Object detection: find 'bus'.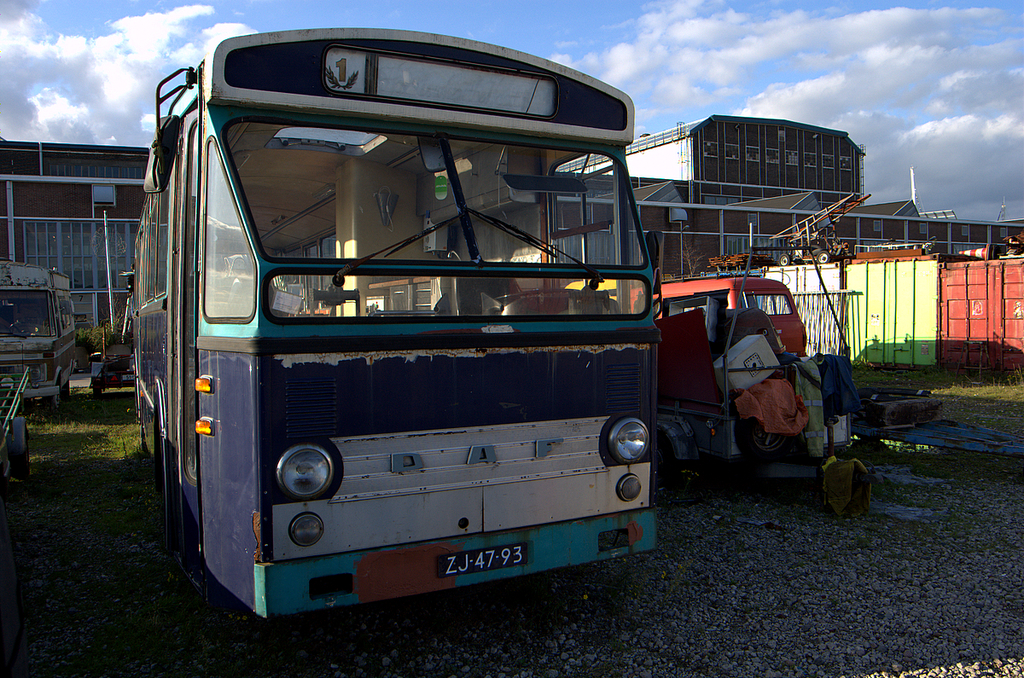
BBox(132, 26, 667, 624).
